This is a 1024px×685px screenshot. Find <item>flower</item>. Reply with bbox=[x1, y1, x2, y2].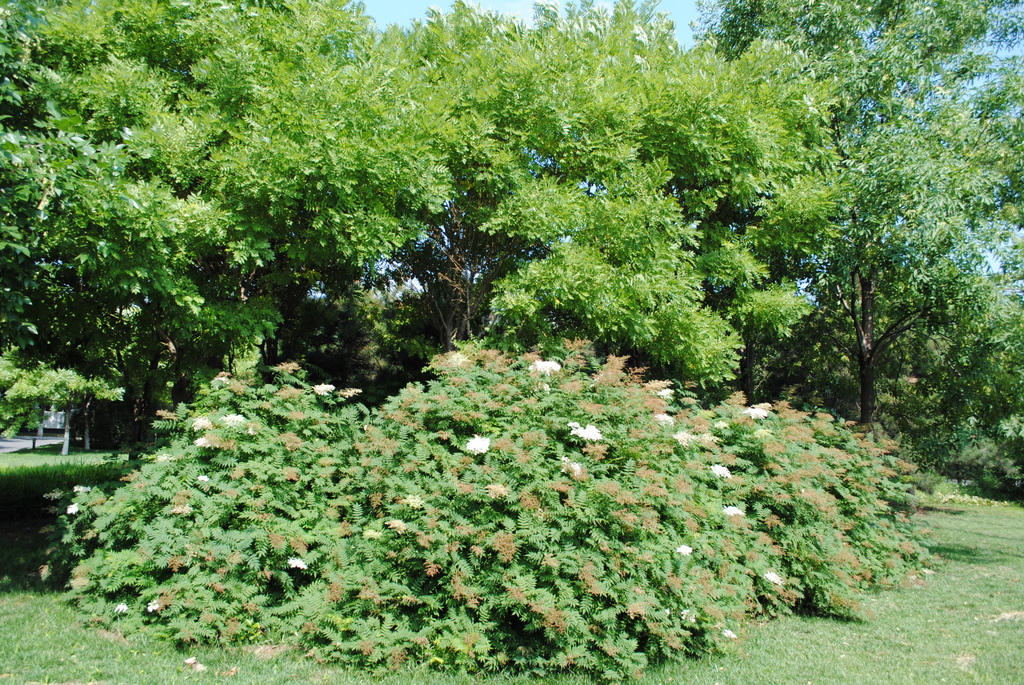
bbox=[703, 434, 717, 442].
